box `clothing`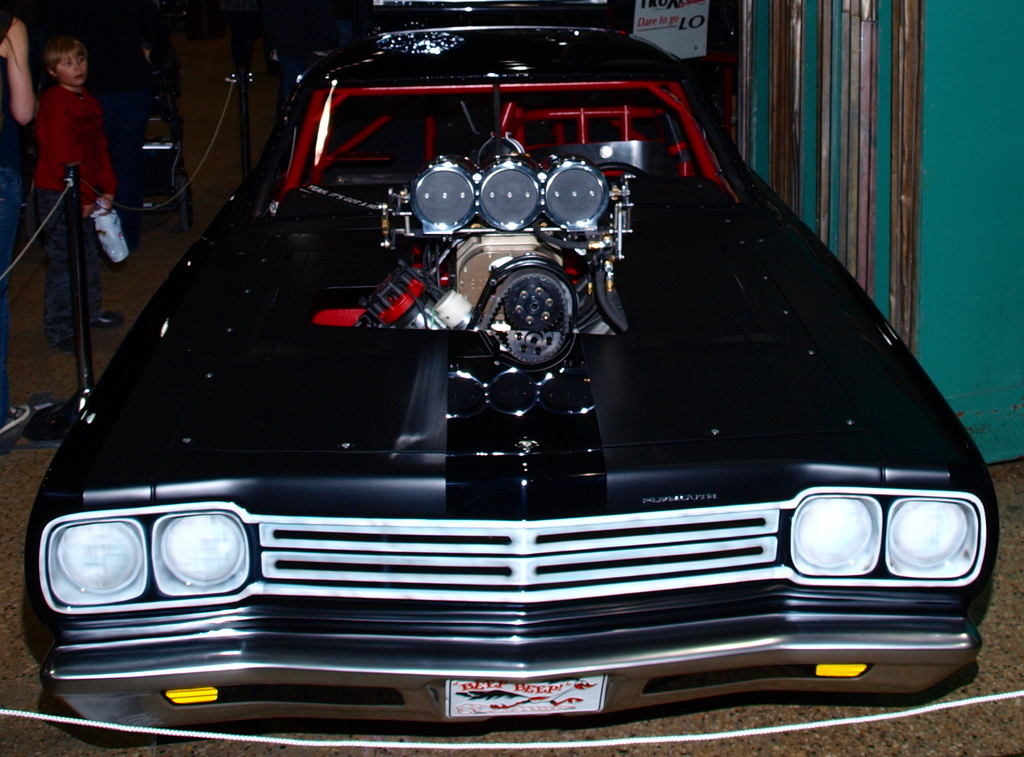
pyautogui.locateOnScreen(28, 70, 117, 265)
